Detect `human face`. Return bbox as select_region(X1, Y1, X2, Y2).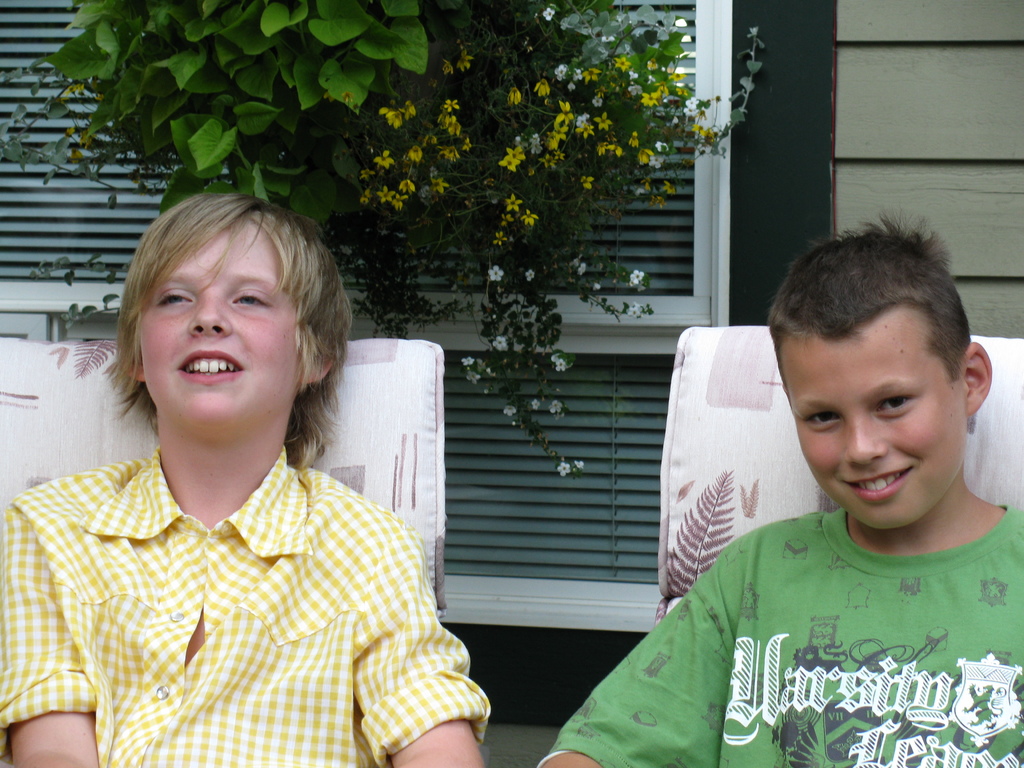
select_region(143, 216, 300, 428).
